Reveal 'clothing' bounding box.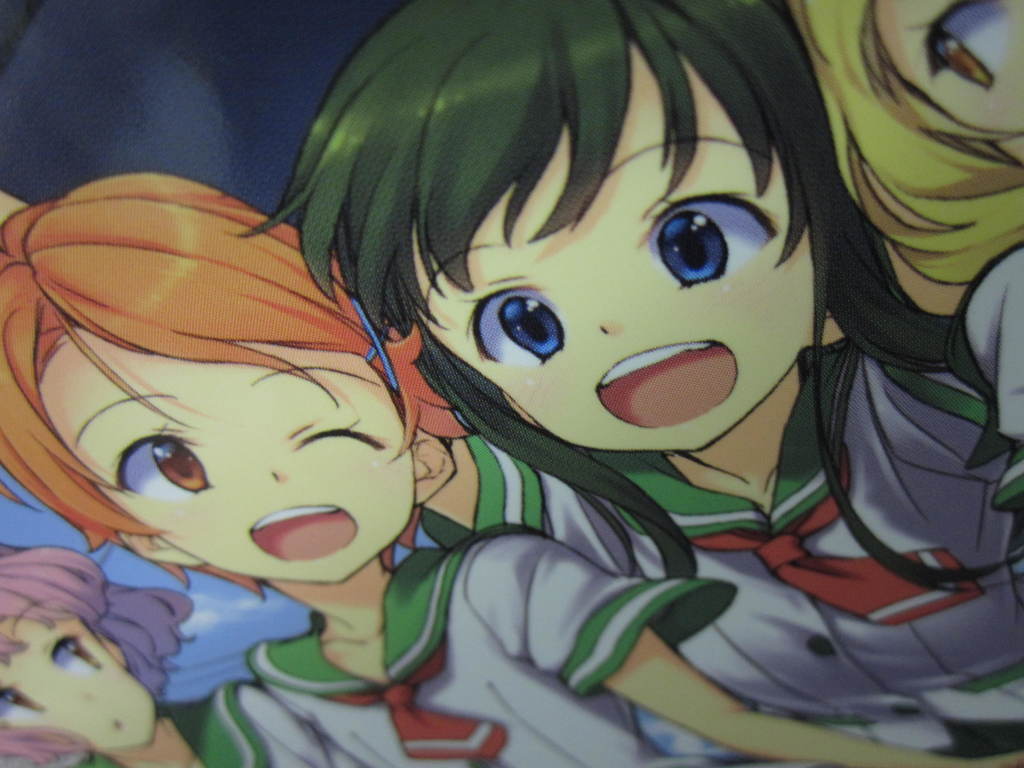
Revealed: 941 244 1023 529.
